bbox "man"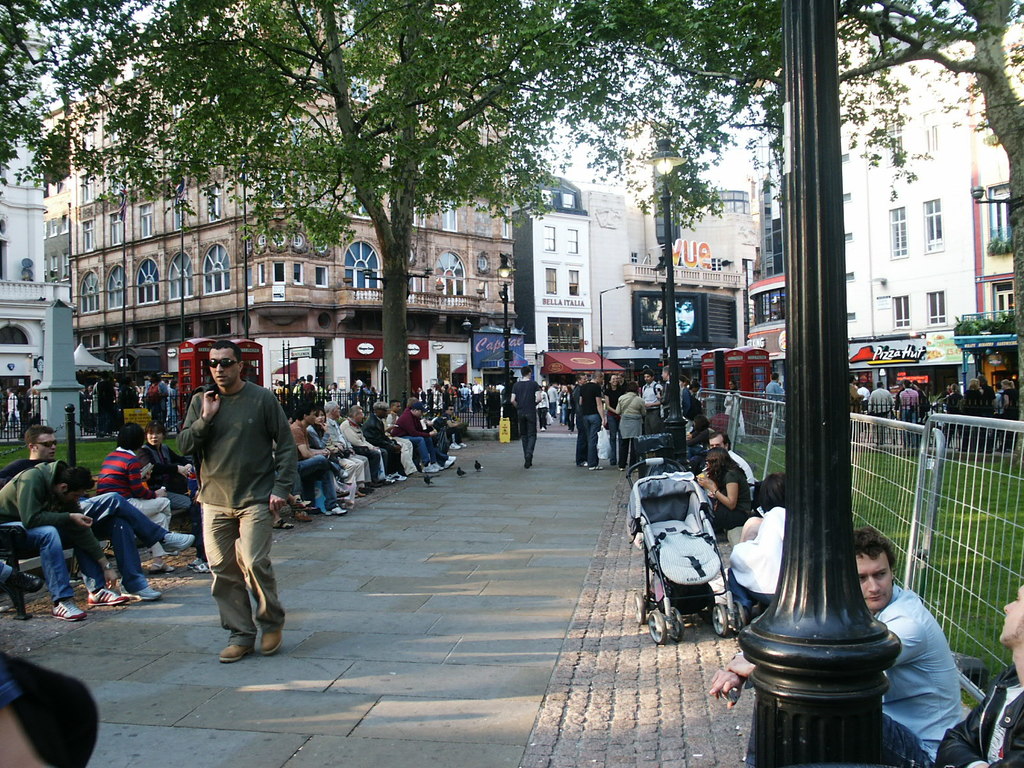
l=710, t=435, r=761, b=498
